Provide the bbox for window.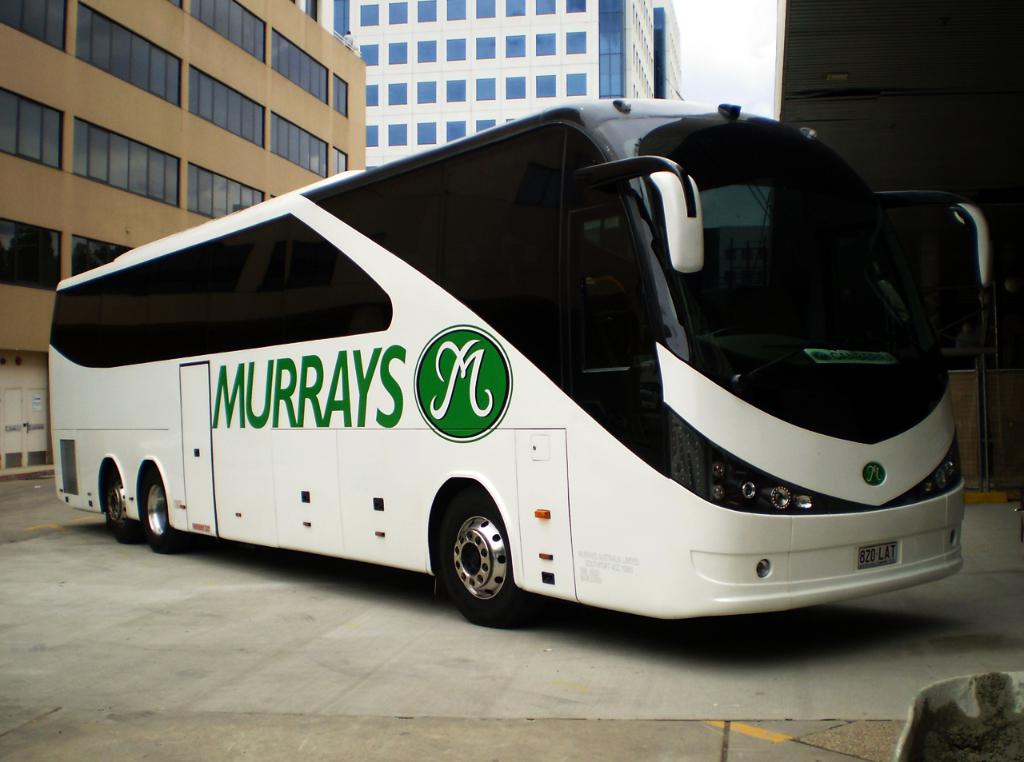
417,78,437,102.
